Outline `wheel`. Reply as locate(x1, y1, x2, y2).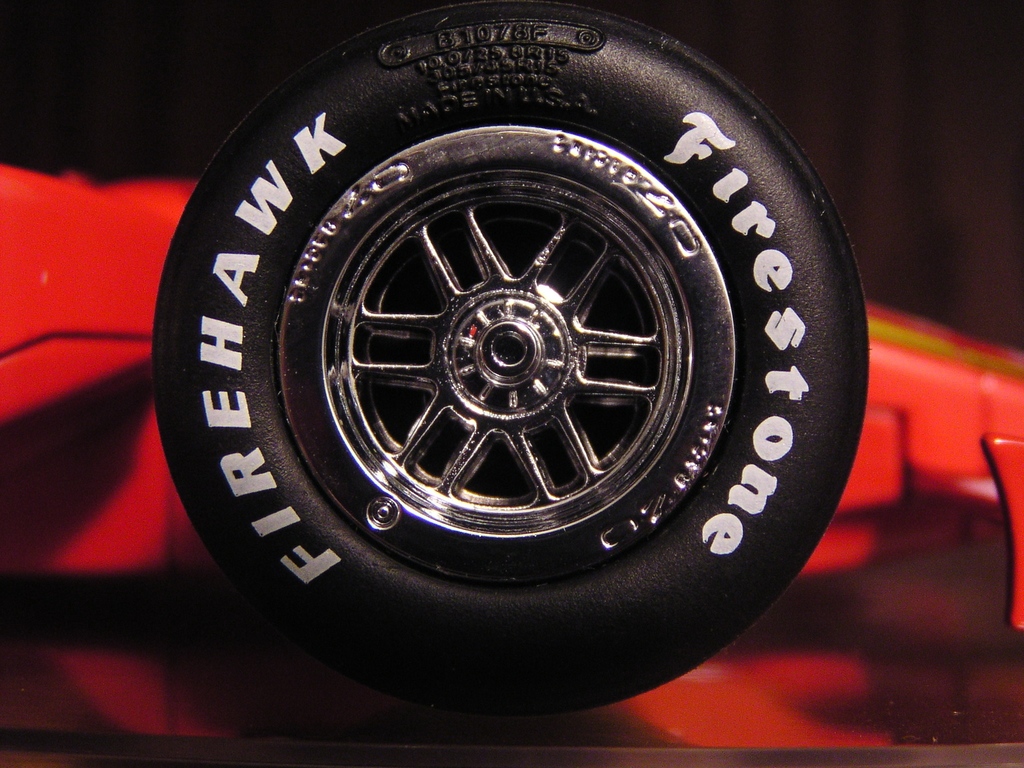
locate(212, 133, 821, 620).
